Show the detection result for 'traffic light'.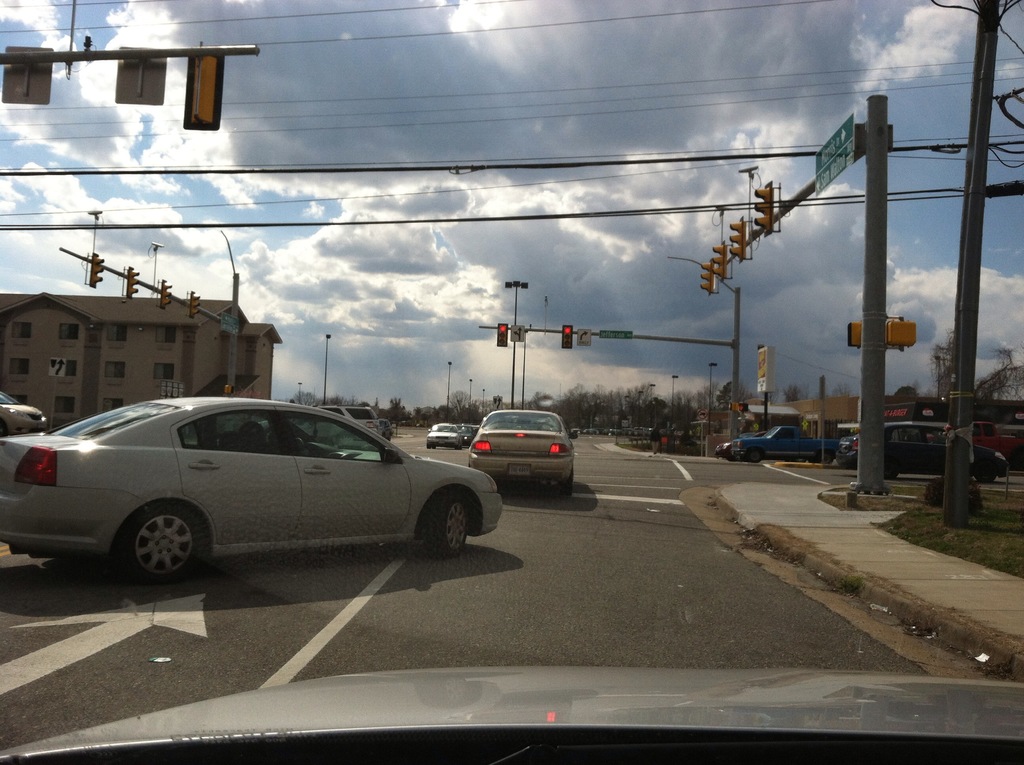
bbox=(700, 257, 717, 294).
